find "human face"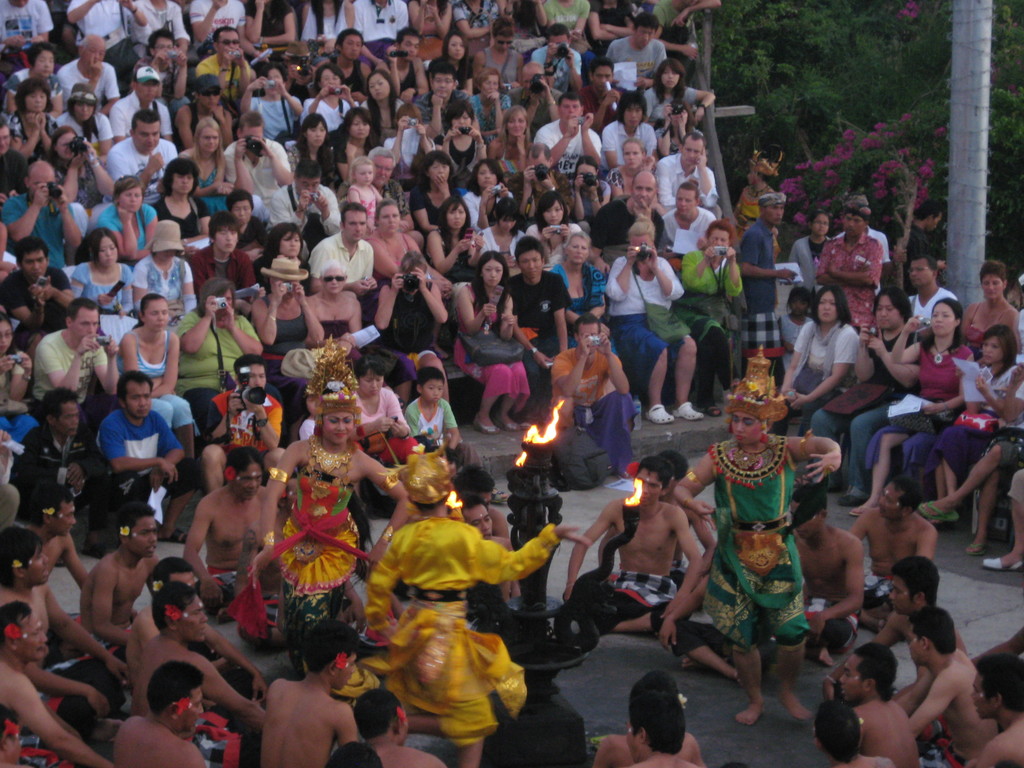
(405, 261, 425, 286)
